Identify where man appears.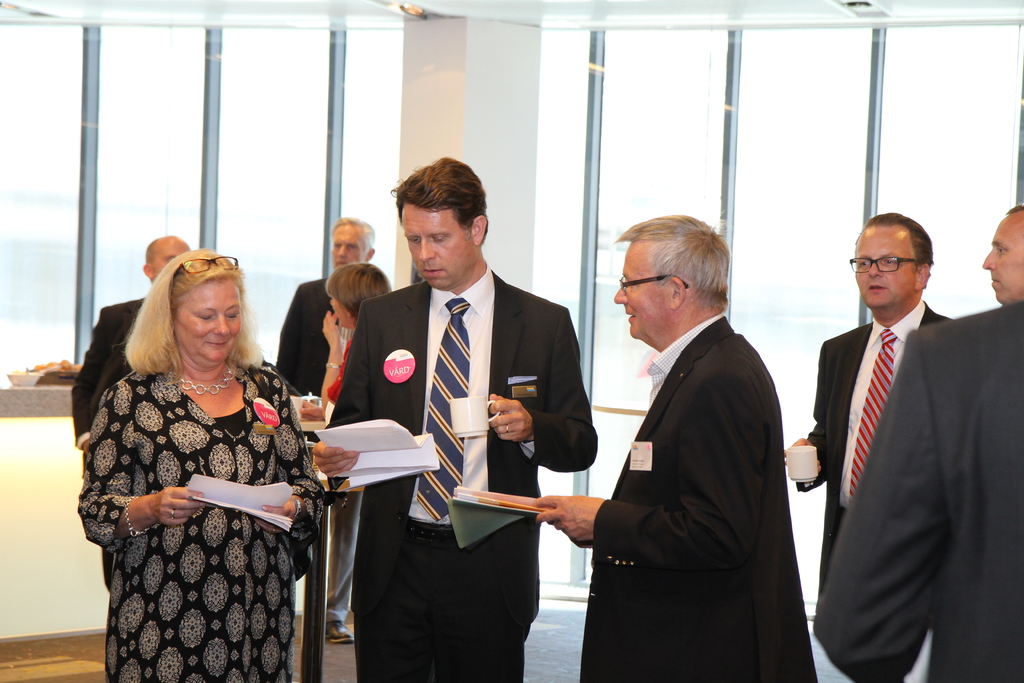
Appears at (303,150,605,682).
